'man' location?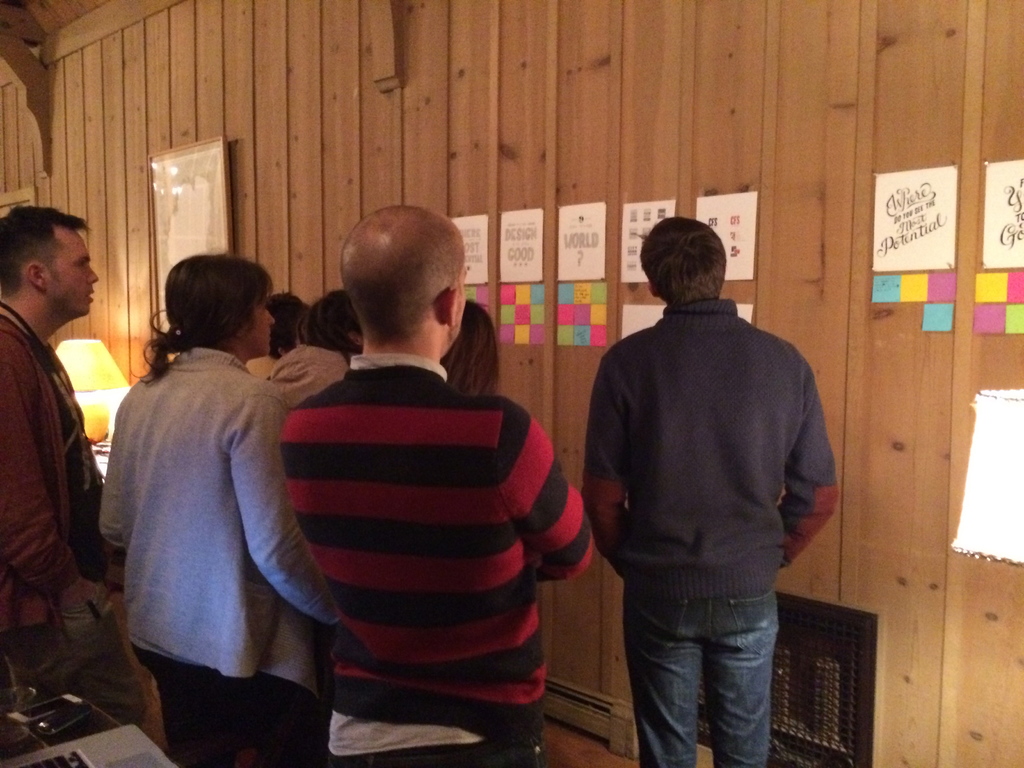
select_region(0, 204, 151, 723)
